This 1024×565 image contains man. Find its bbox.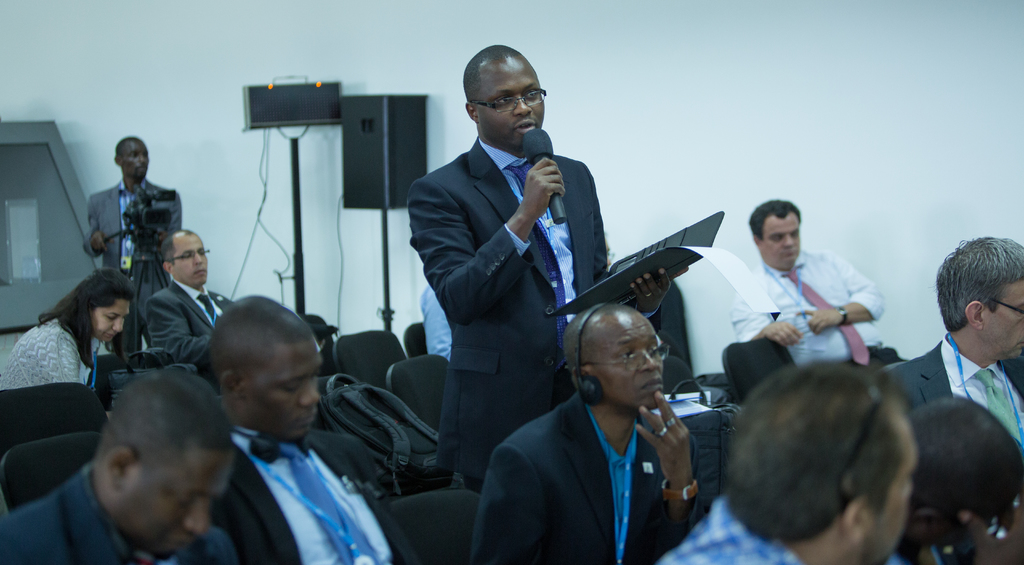
detection(881, 395, 1023, 564).
